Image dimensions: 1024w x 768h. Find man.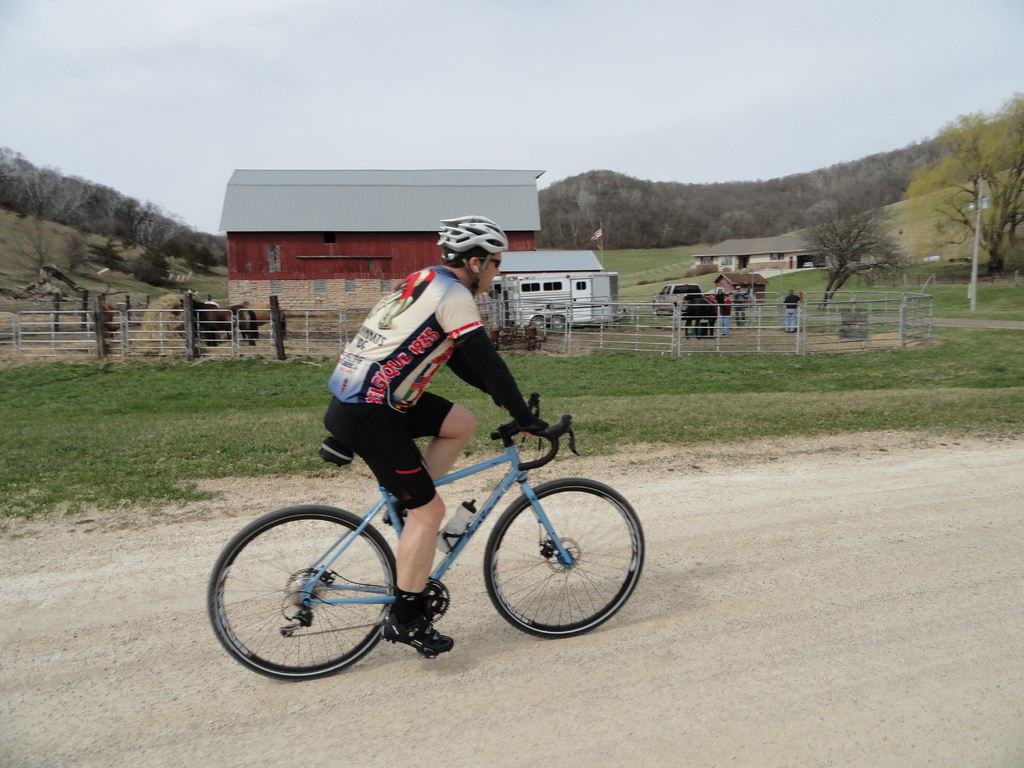
x1=328 y1=214 x2=566 y2=684.
